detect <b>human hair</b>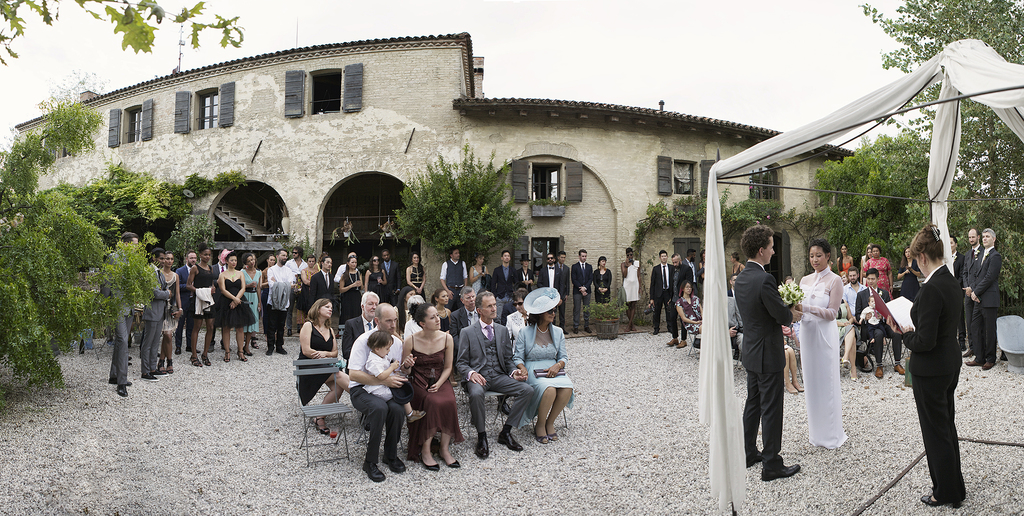
<bbox>360, 290, 378, 321</bbox>
